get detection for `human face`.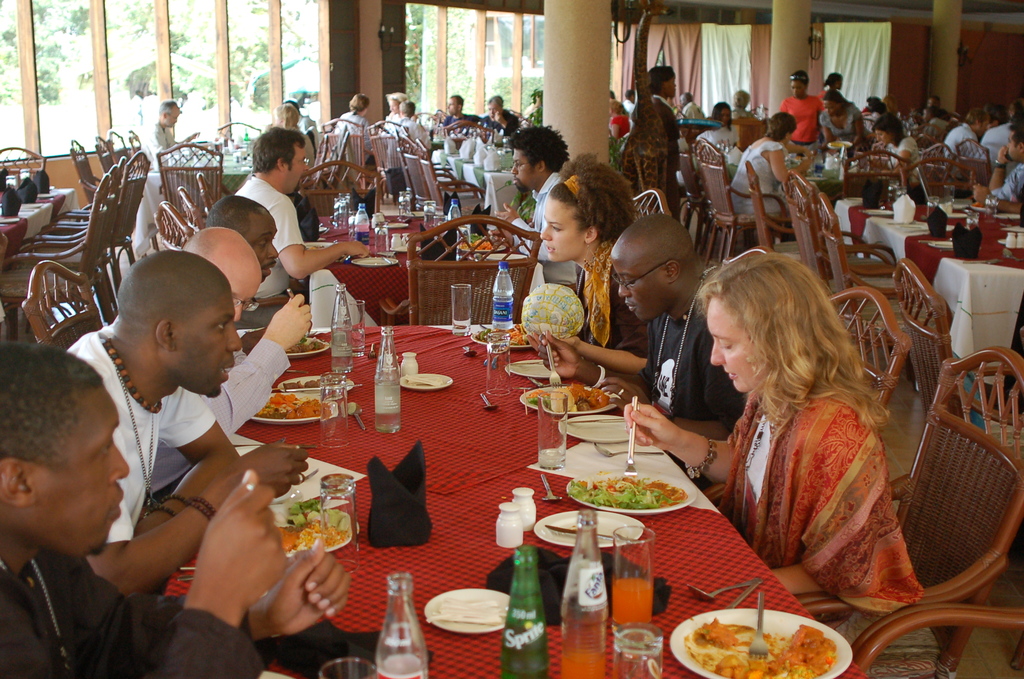
Detection: [x1=280, y1=148, x2=310, y2=198].
